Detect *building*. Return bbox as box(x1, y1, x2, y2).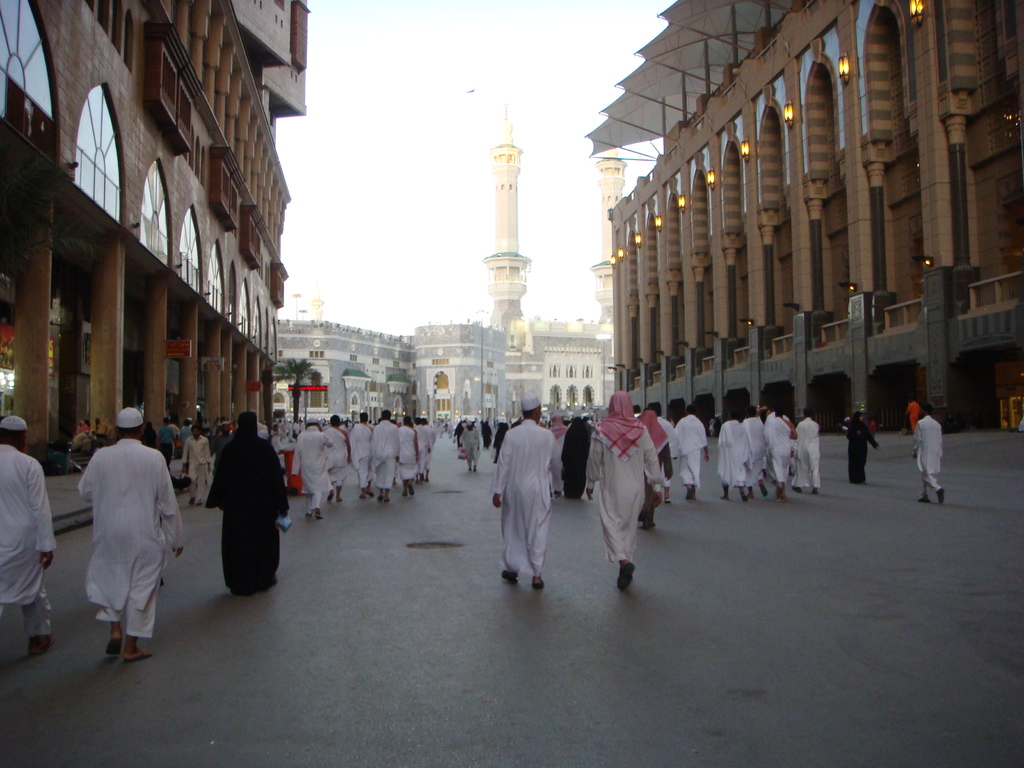
box(582, 1, 1023, 437).
